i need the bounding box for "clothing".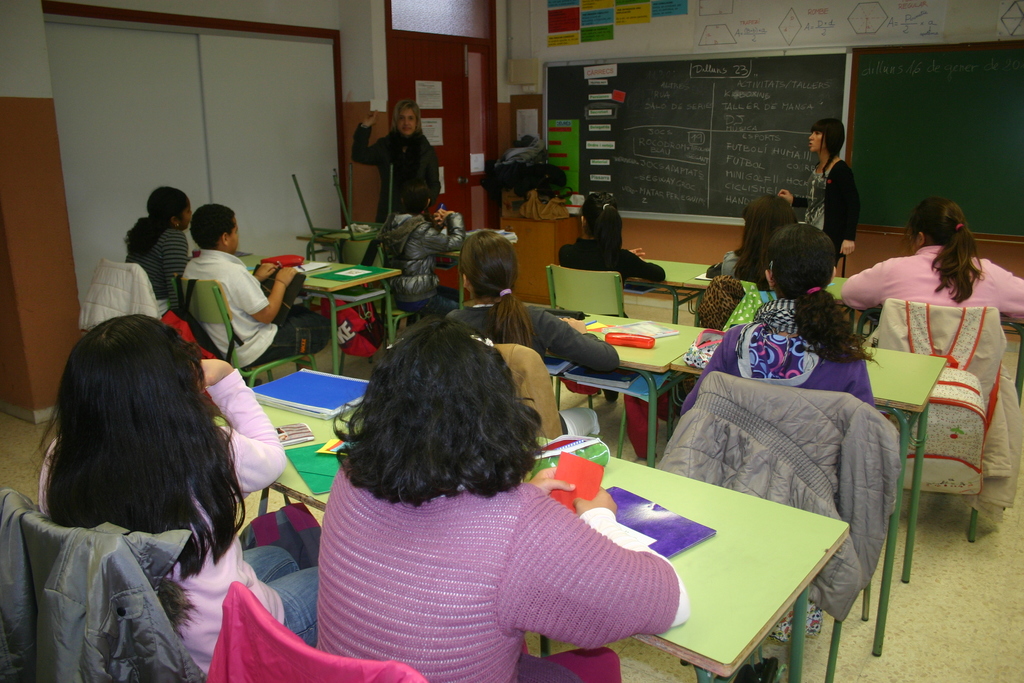
Here it is: 706, 243, 769, 280.
